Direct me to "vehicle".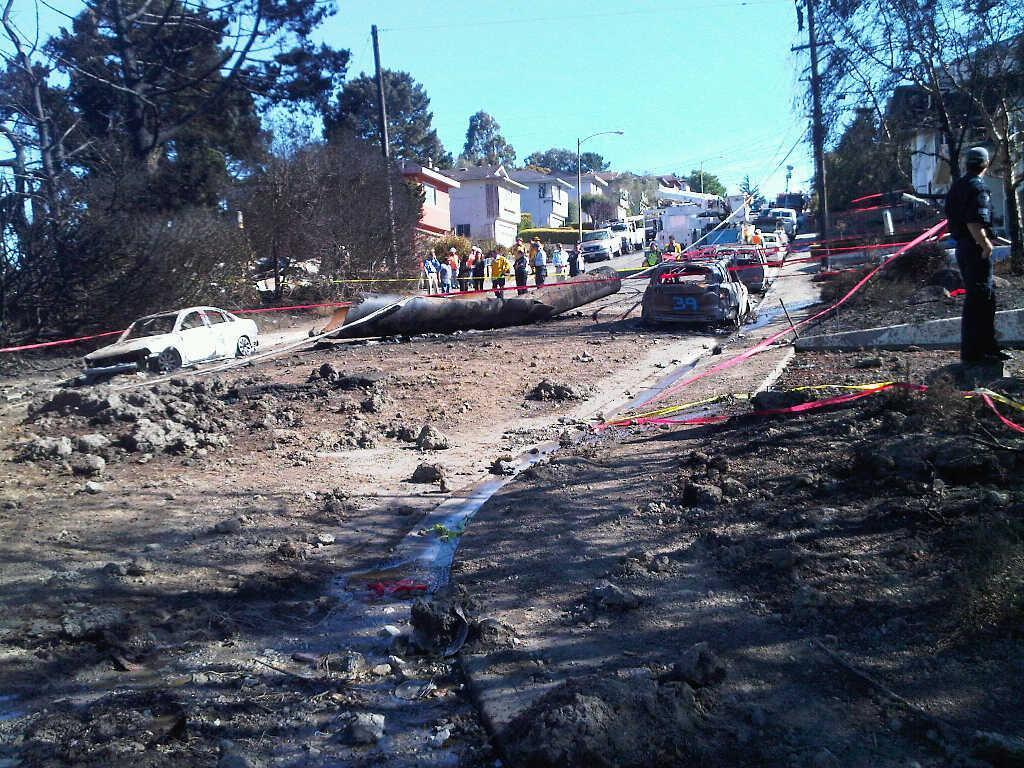
Direction: (761, 229, 786, 270).
